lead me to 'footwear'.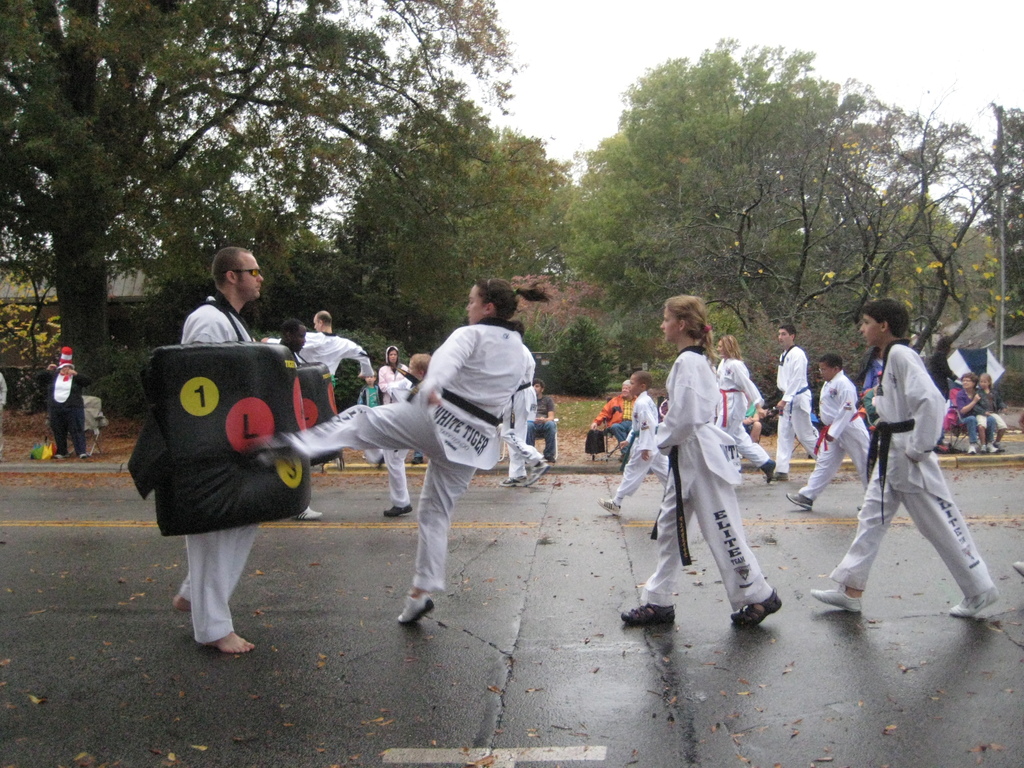
Lead to [294, 505, 323, 521].
